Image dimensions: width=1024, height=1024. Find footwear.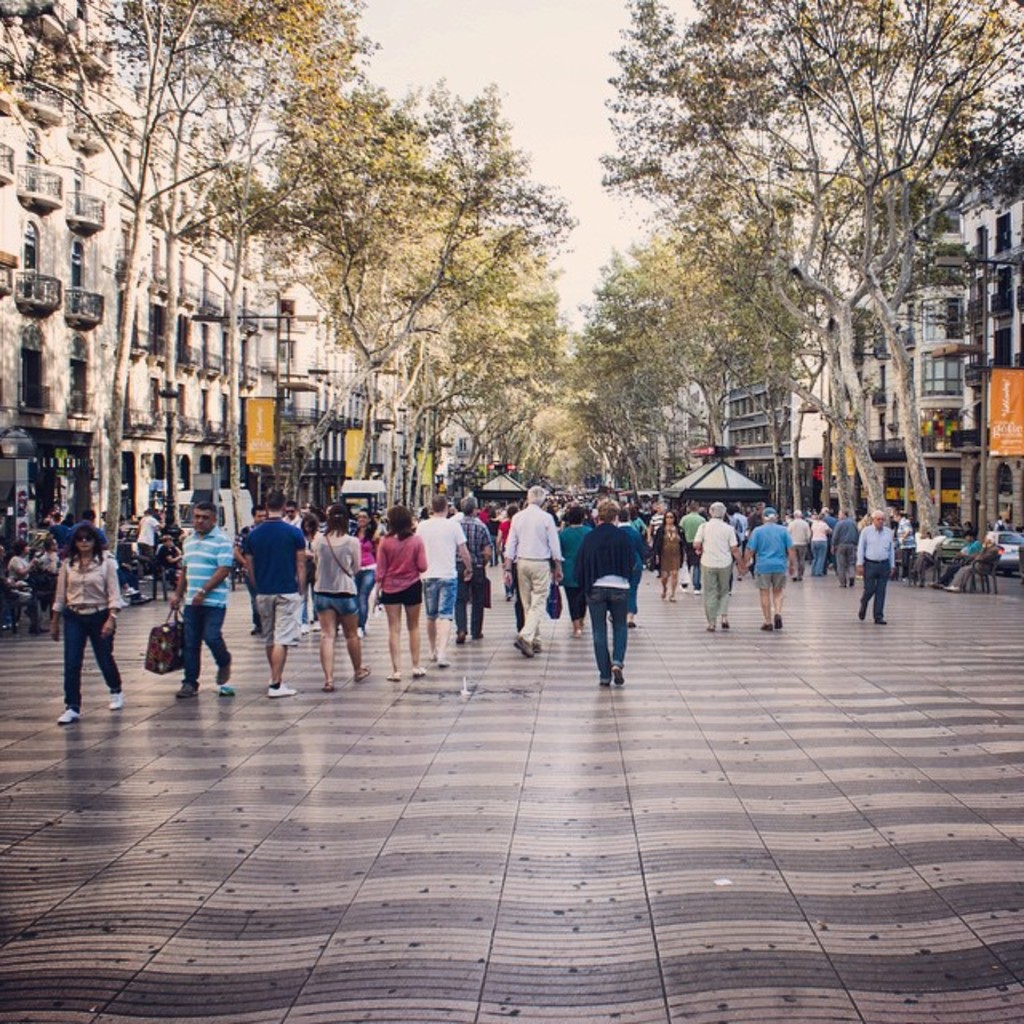
pyautogui.locateOnScreen(763, 622, 774, 627).
